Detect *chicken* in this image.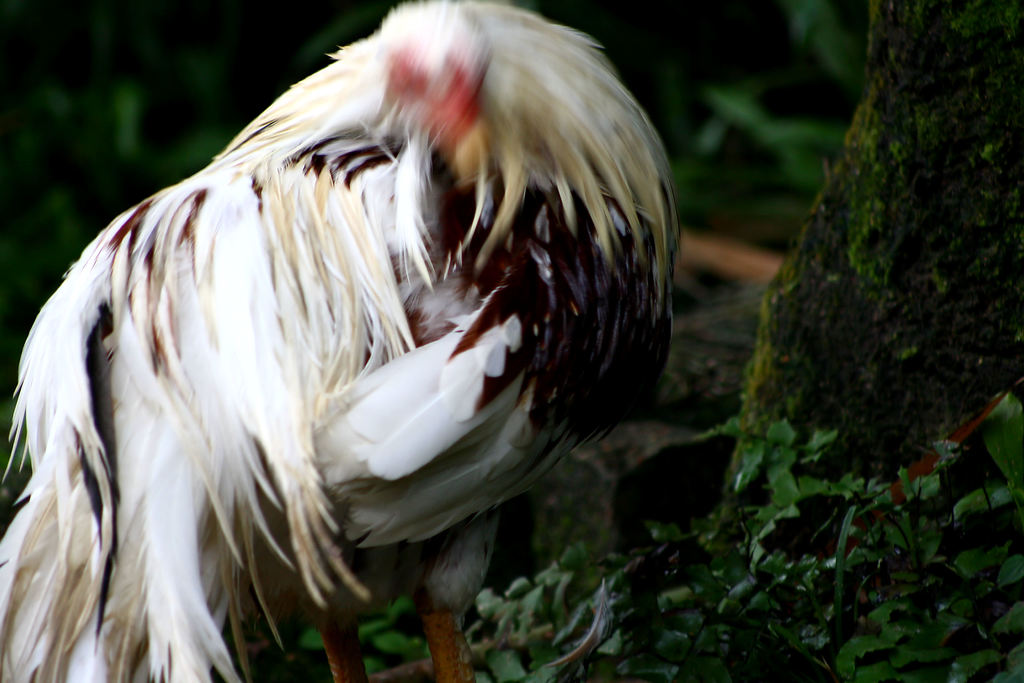
Detection: locate(56, 10, 724, 674).
